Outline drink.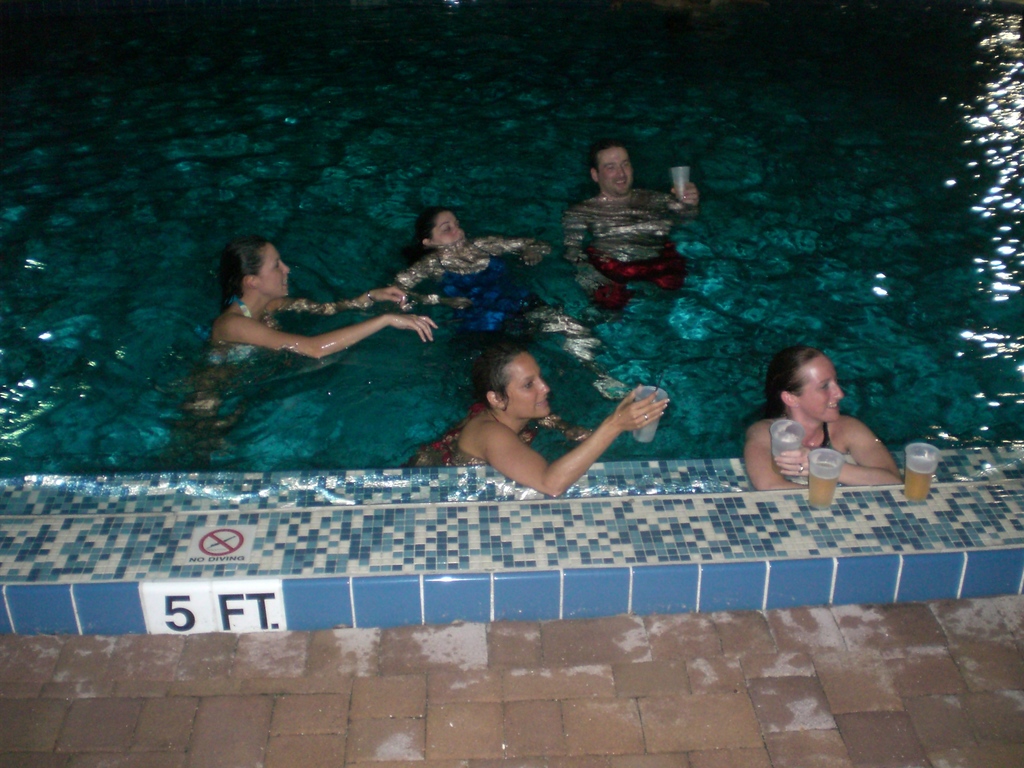
Outline: x1=906 y1=461 x2=940 y2=499.
